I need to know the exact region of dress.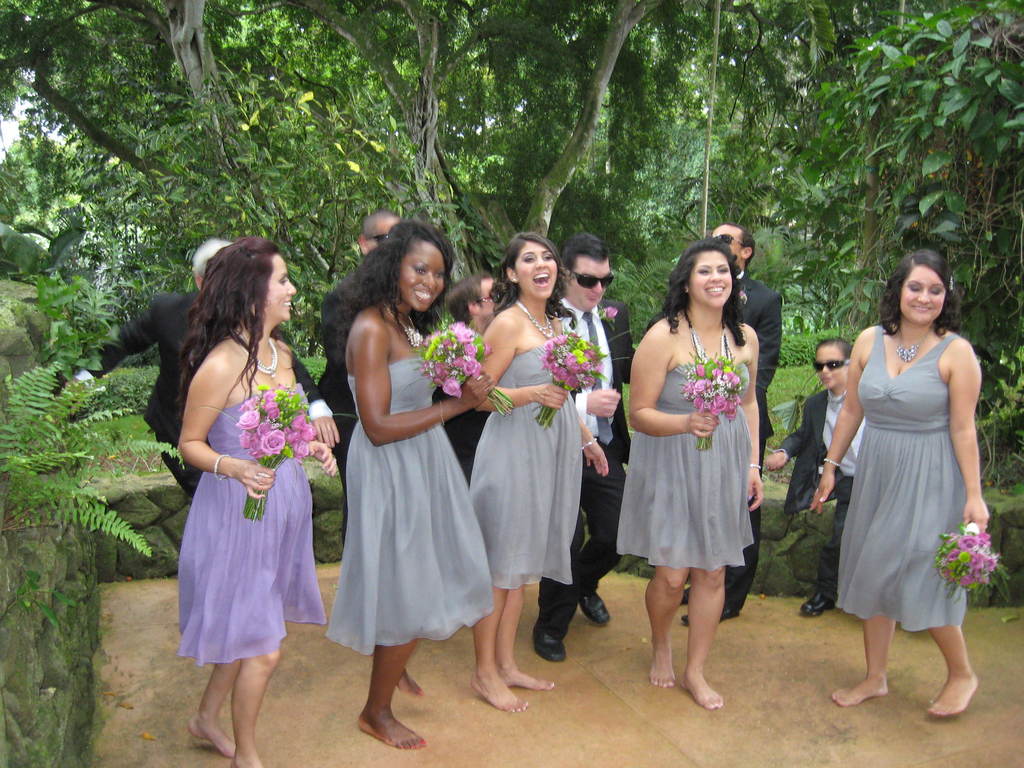
Region: pyautogui.locateOnScreen(175, 383, 329, 669).
